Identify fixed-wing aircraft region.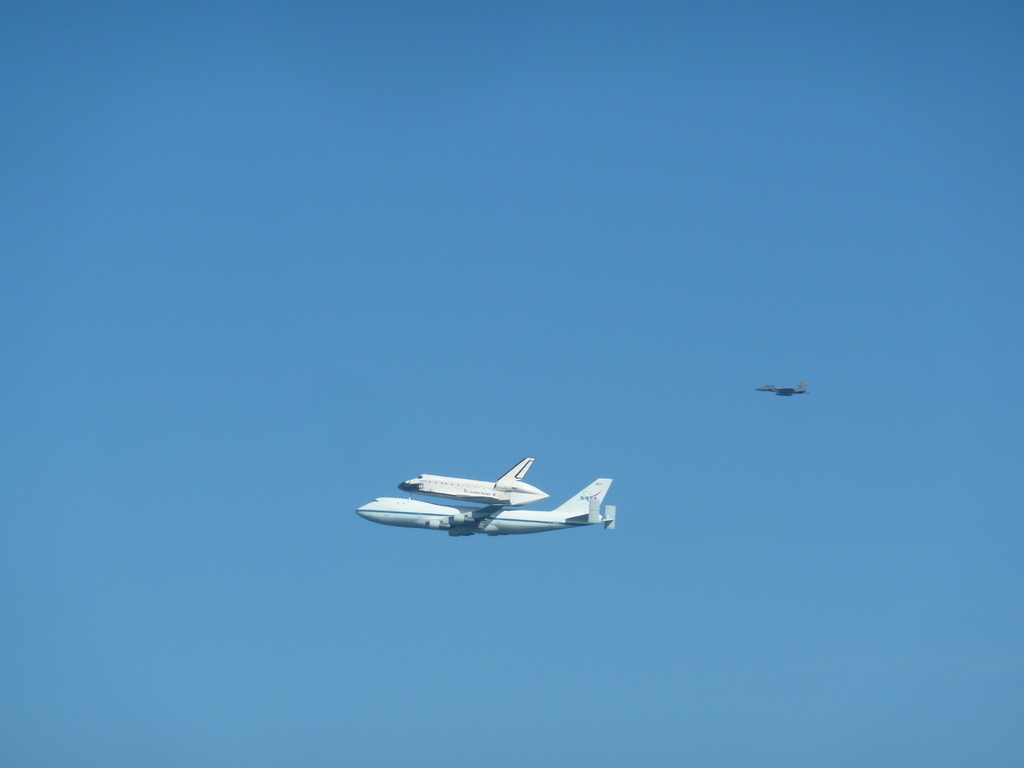
Region: 359/454/620/539.
